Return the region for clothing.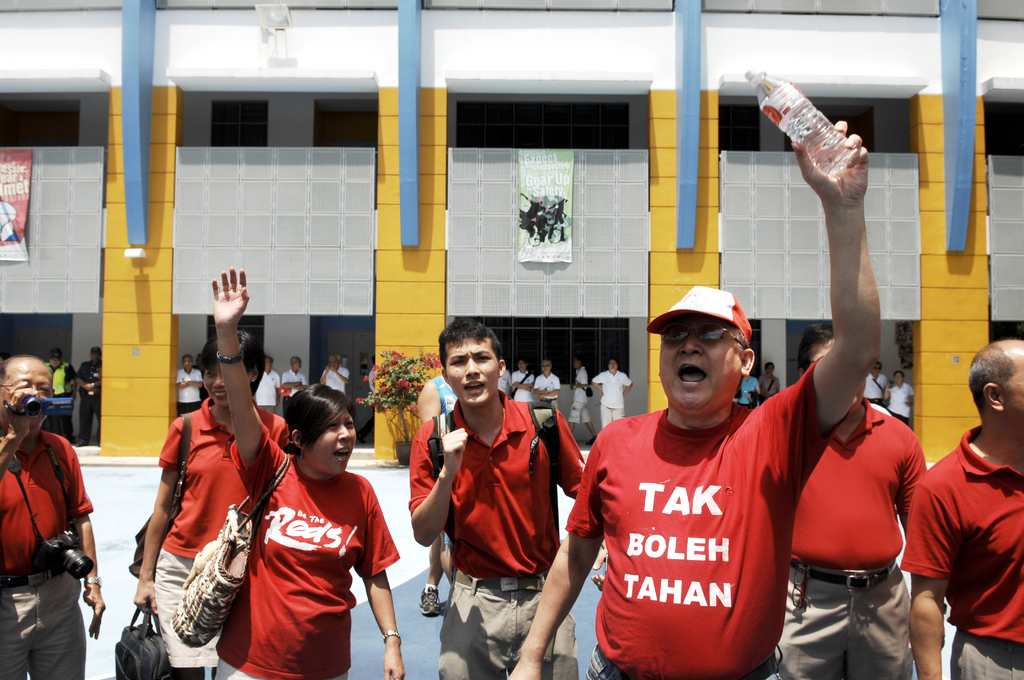
l=779, t=396, r=921, b=679.
